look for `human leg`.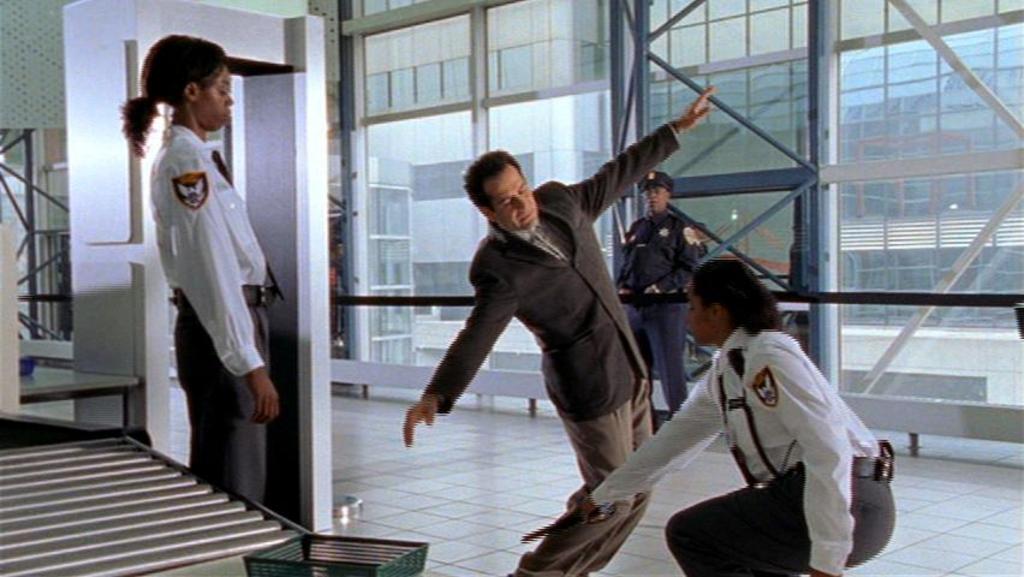
Found: box=[661, 457, 893, 576].
